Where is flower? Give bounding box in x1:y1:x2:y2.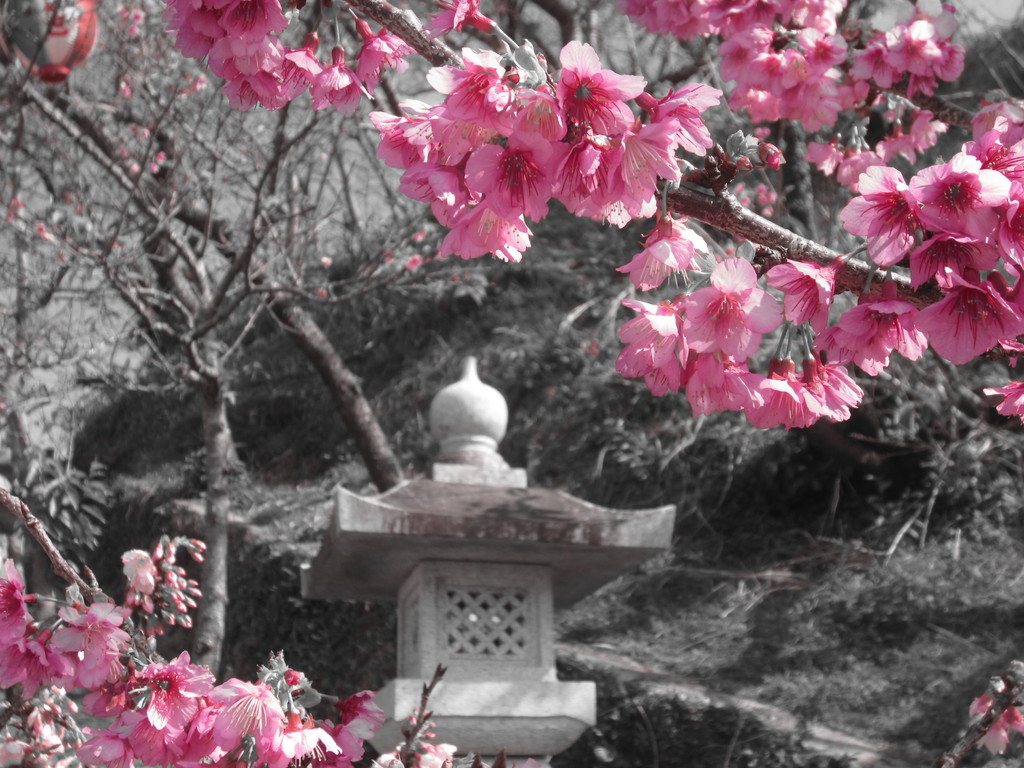
131:124:140:136.
